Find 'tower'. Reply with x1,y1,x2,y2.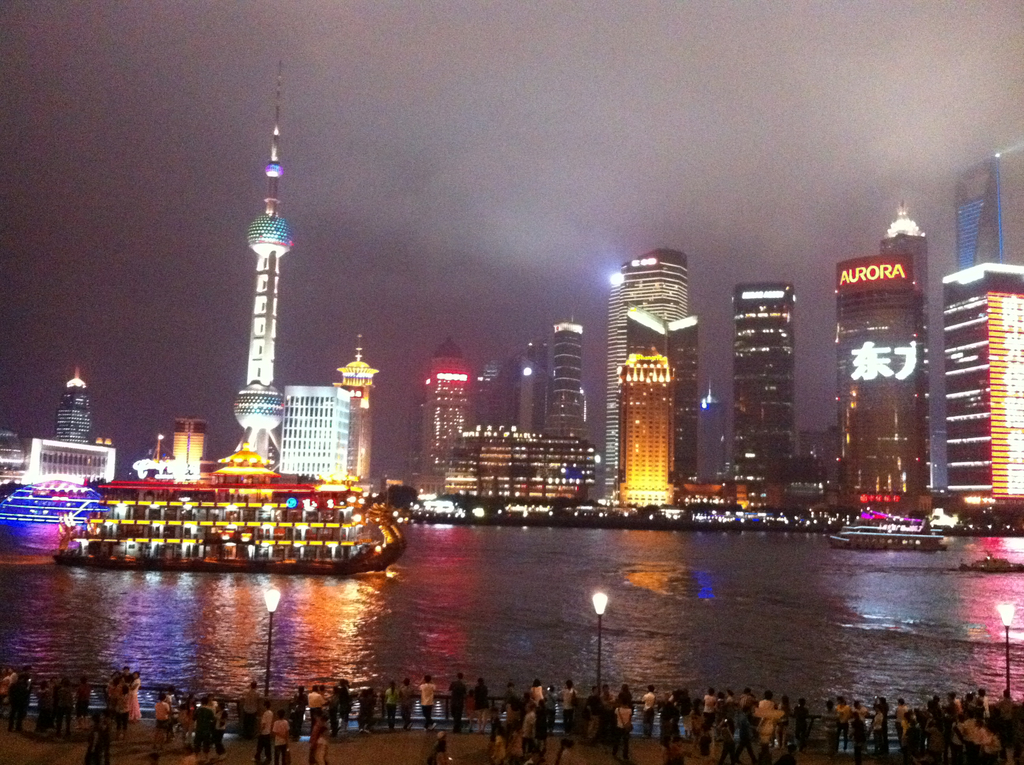
599,248,691,499.
